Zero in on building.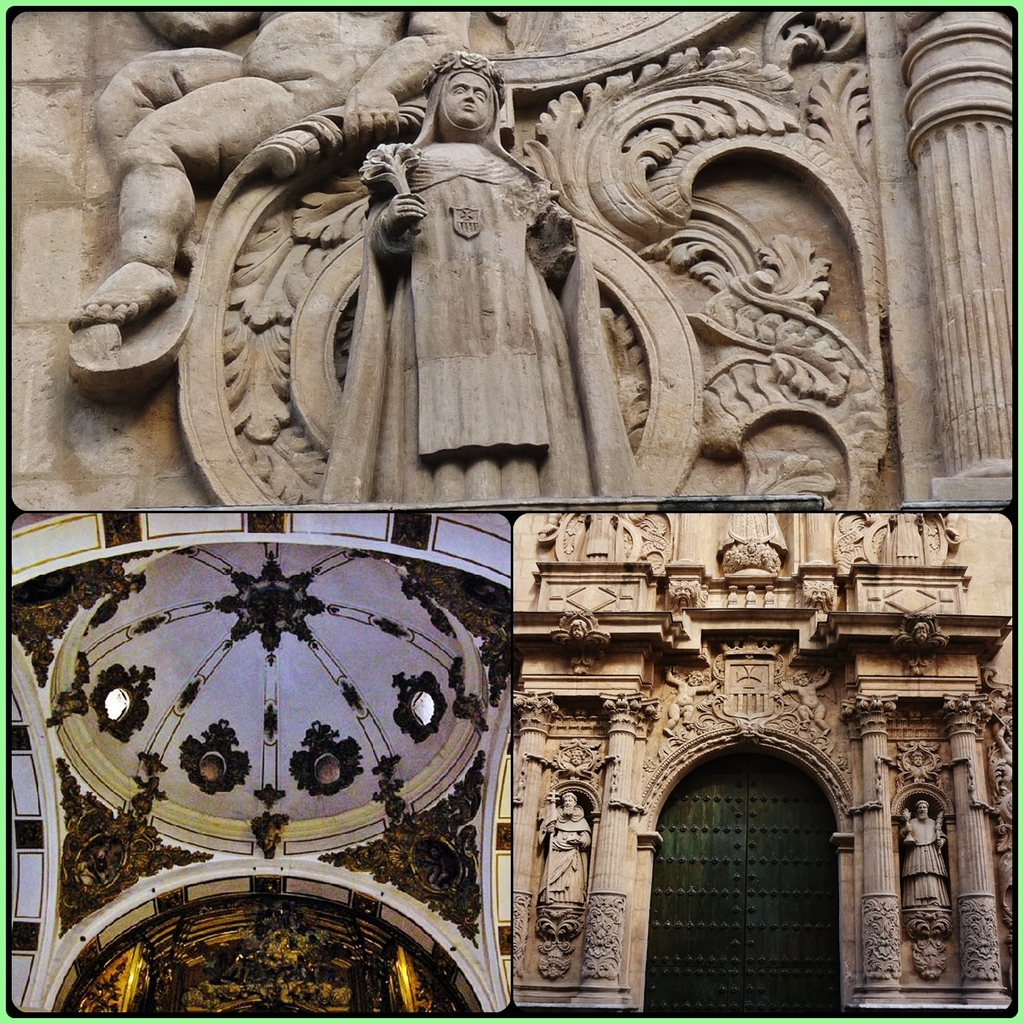
Zeroed in: <box>517,503,1023,1023</box>.
